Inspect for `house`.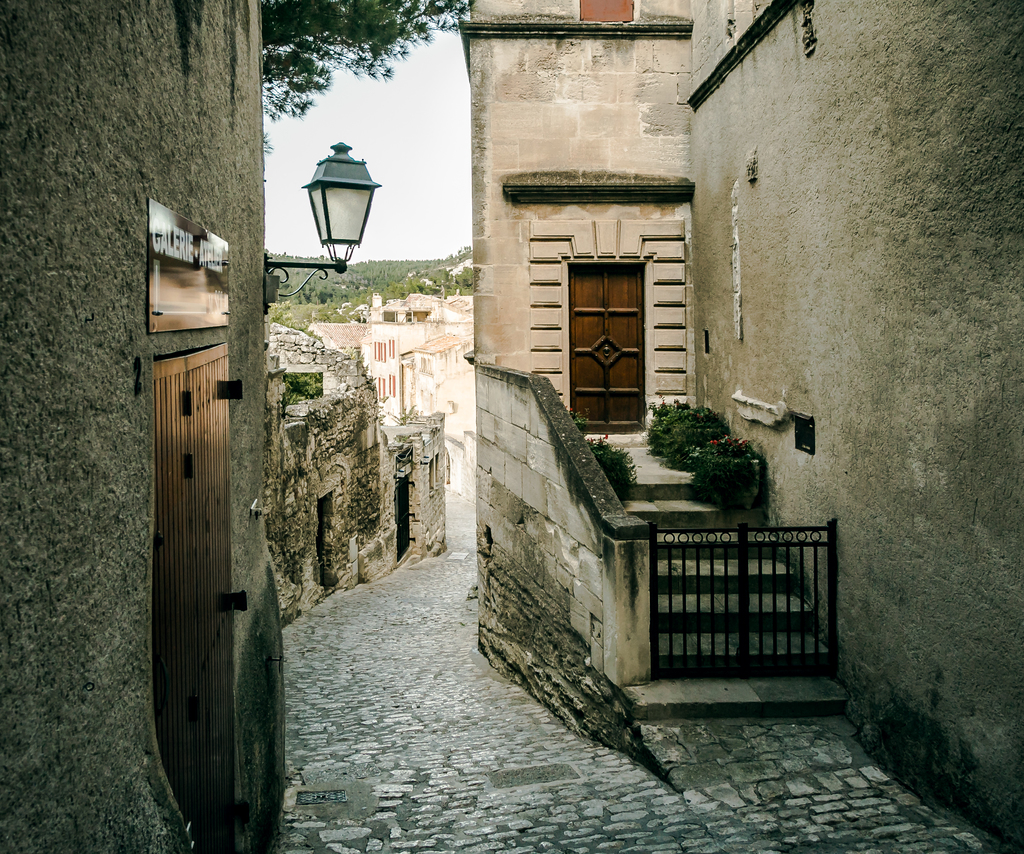
Inspection: [381,407,445,566].
